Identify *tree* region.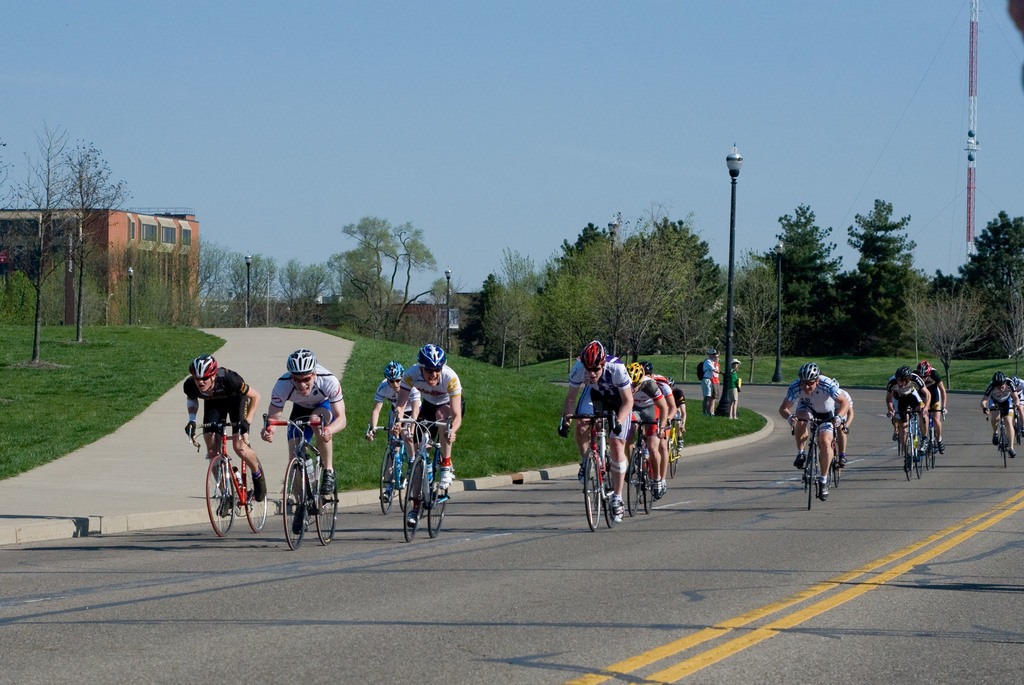
Region: rect(474, 279, 531, 364).
